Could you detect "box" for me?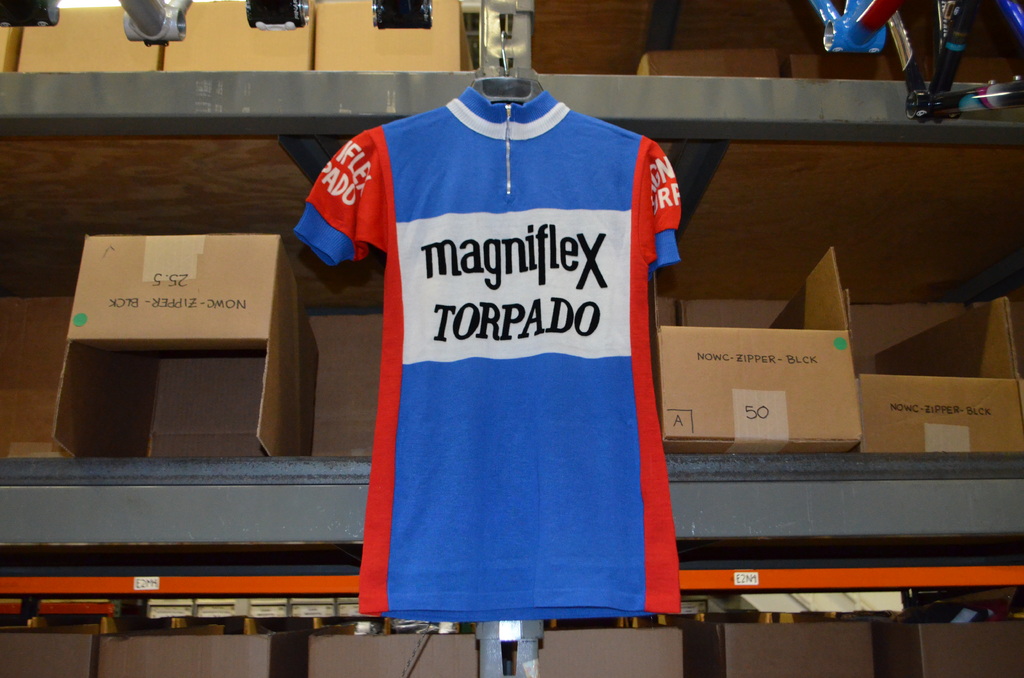
Detection result: {"left": 539, "top": 631, "right": 683, "bottom": 677}.
